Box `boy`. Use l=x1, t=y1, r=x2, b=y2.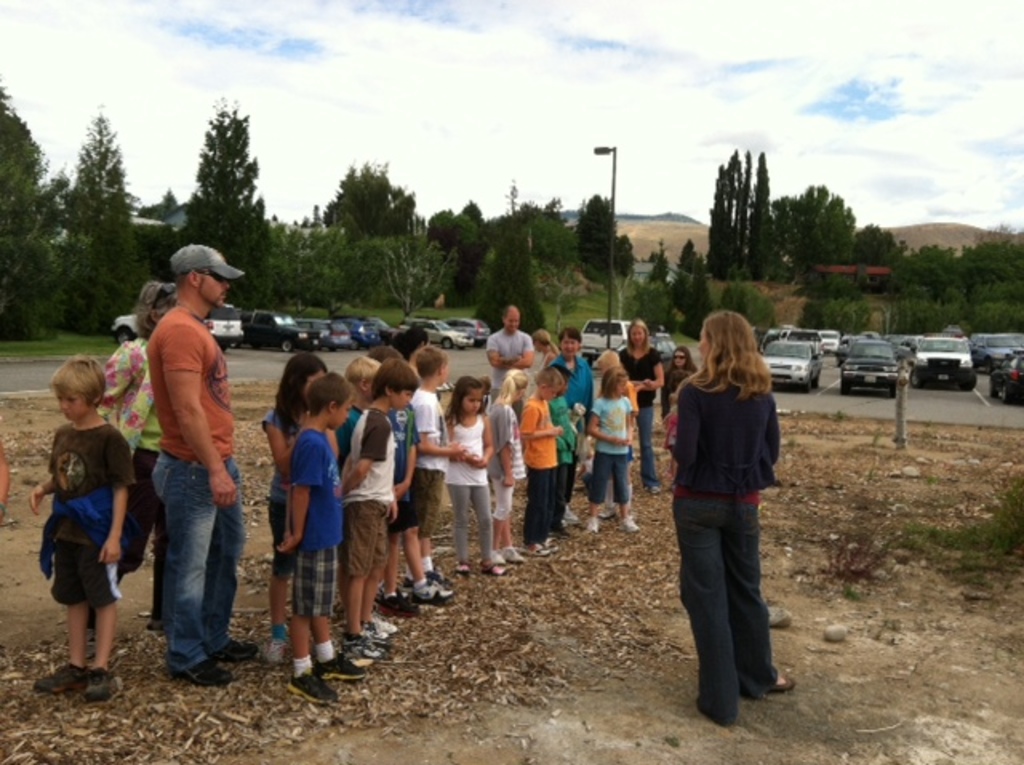
l=16, t=360, r=133, b=699.
